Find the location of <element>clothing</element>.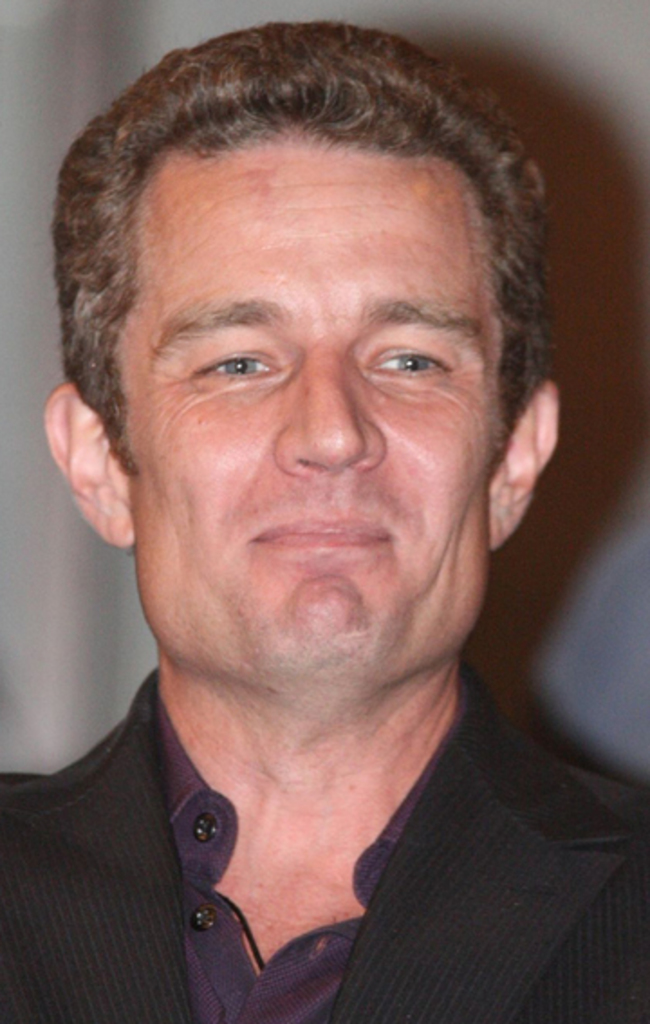
Location: 0:668:648:1022.
